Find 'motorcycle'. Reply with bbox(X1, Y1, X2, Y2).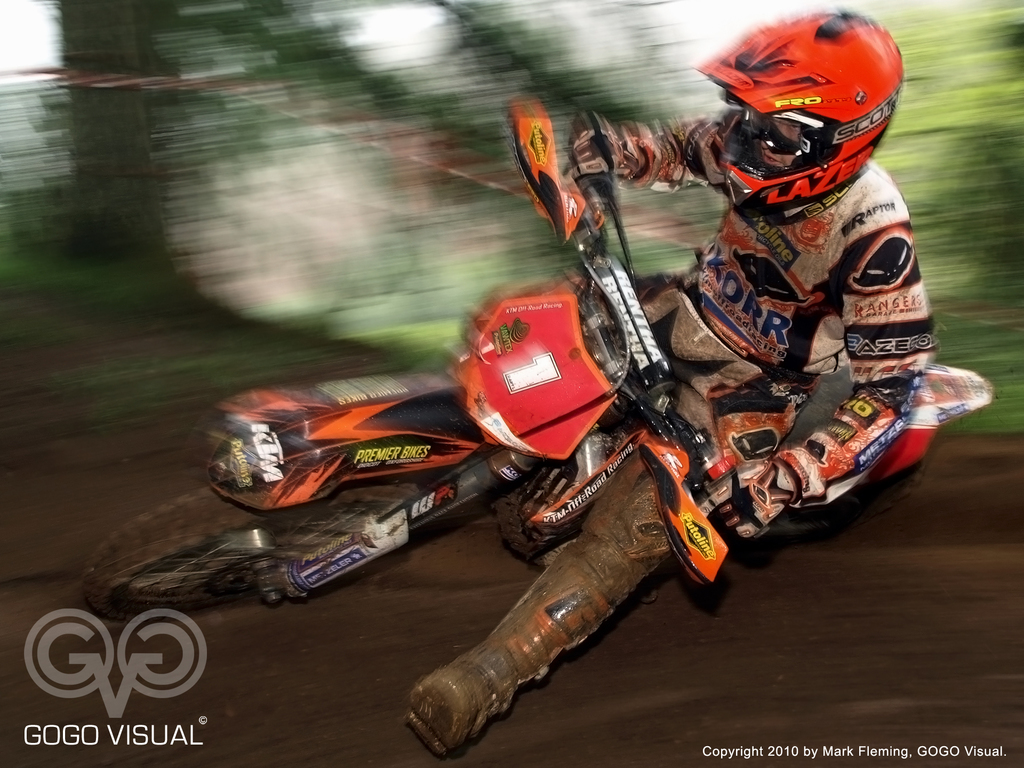
bbox(134, 90, 1023, 709).
